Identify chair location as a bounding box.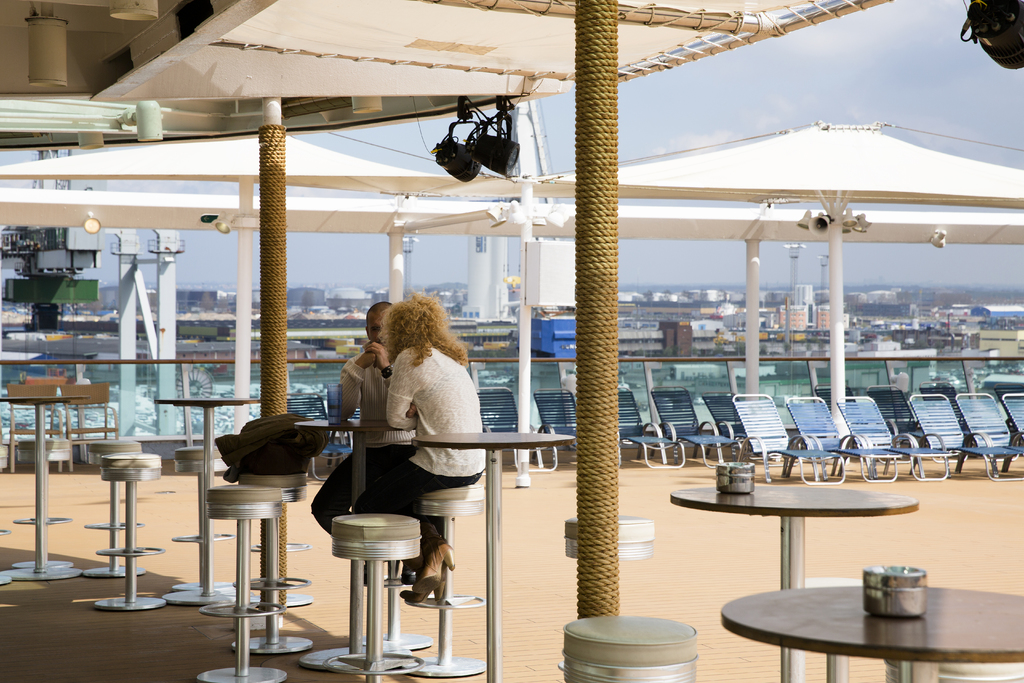
865, 379, 914, 478.
